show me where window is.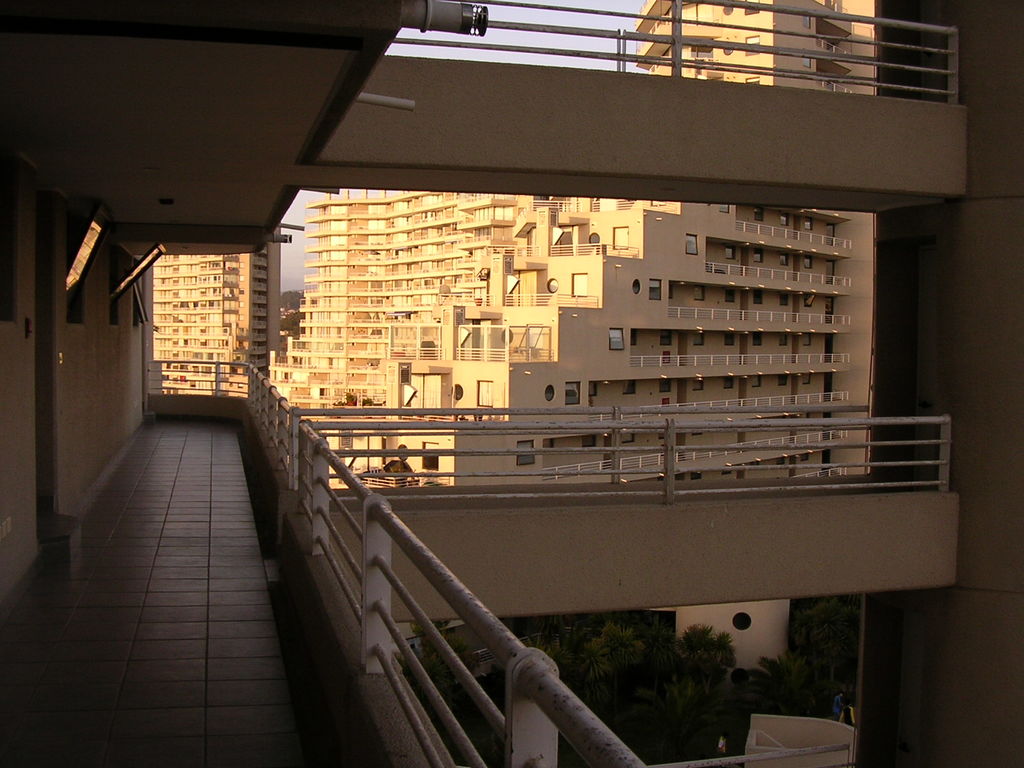
window is at box=[521, 324, 542, 349].
